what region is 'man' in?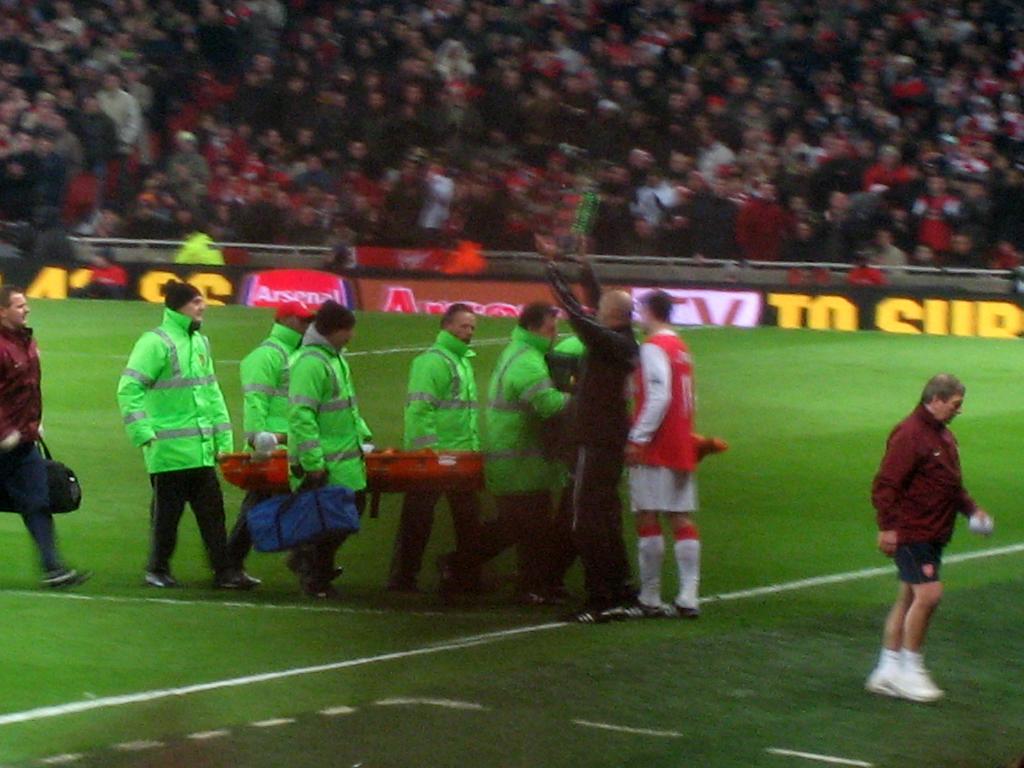
box(221, 303, 348, 578).
